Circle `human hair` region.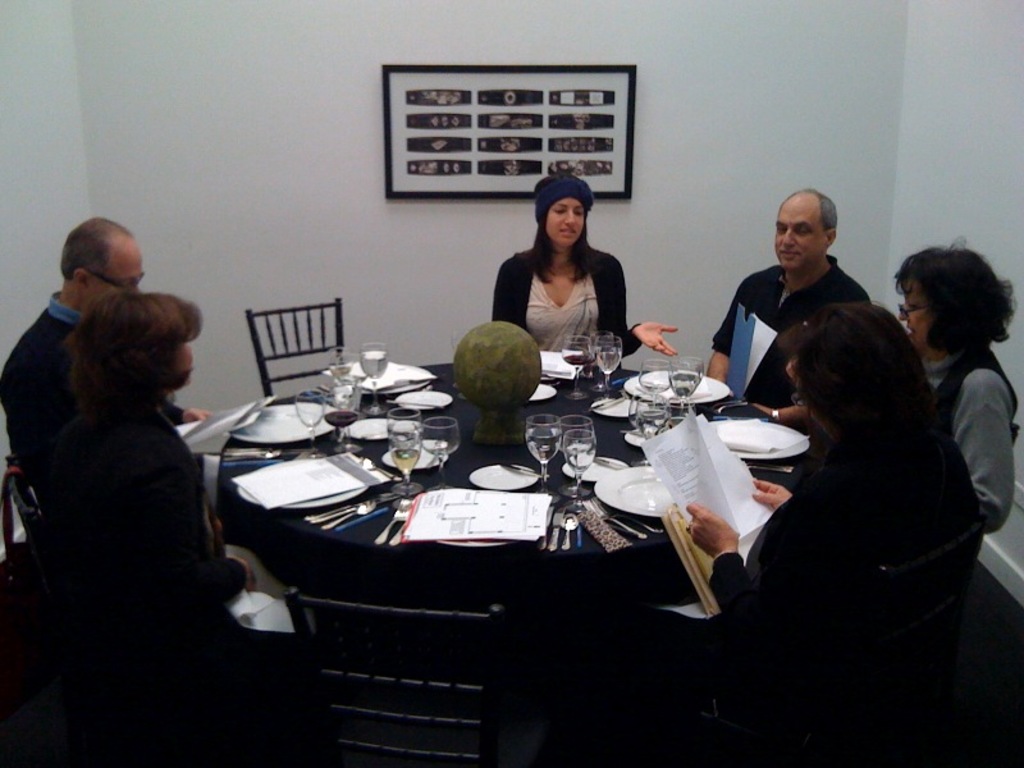
Region: pyautogui.locateOnScreen(777, 298, 938, 461).
